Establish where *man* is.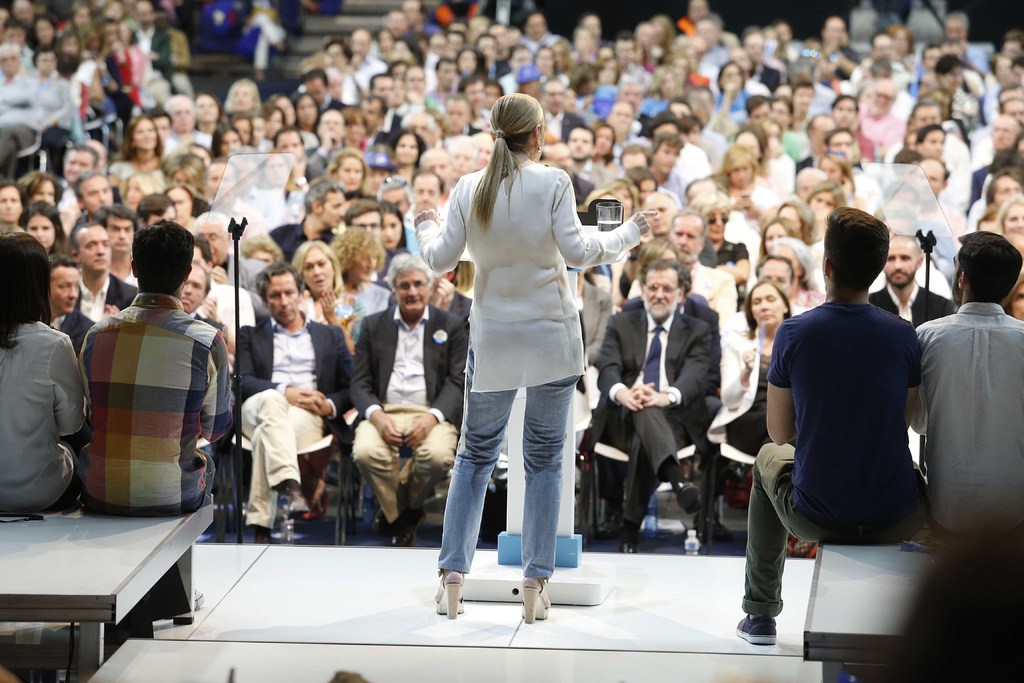
Established at (352,248,474,541).
